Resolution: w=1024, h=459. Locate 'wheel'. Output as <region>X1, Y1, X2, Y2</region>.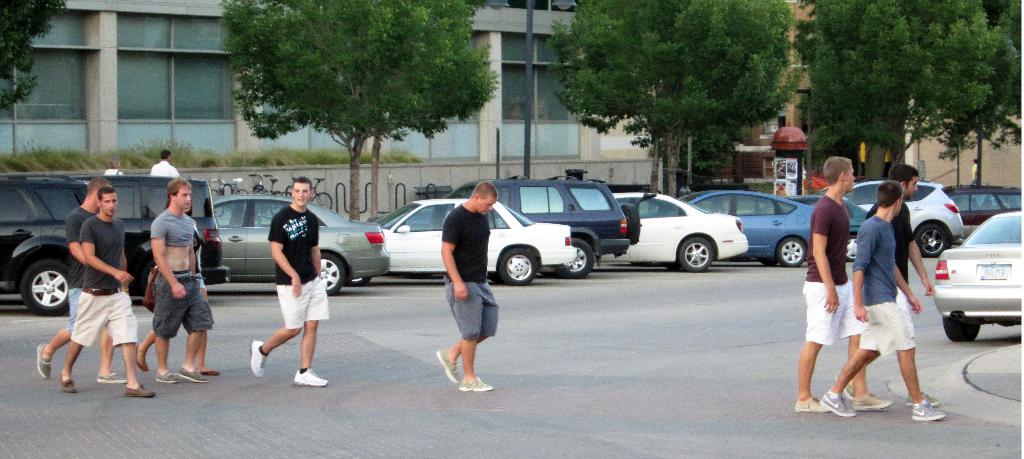
<region>22, 258, 73, 323</region>.
